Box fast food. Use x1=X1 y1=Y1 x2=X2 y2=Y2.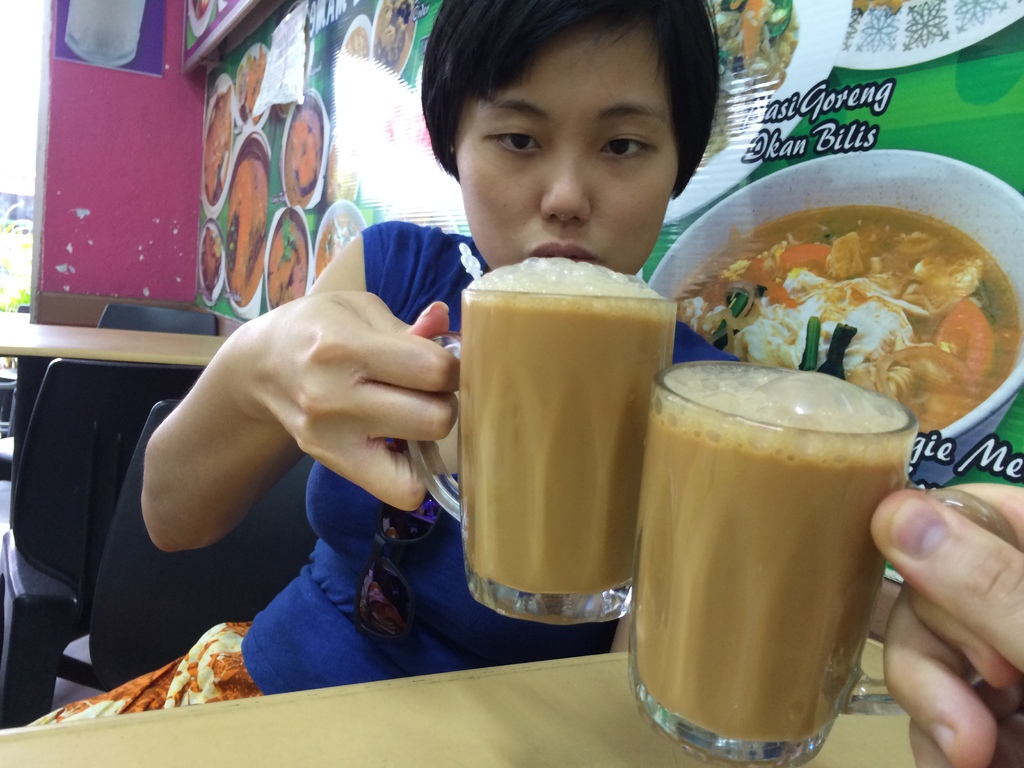
x1=371 y1=0 x2=415 y2=68.
